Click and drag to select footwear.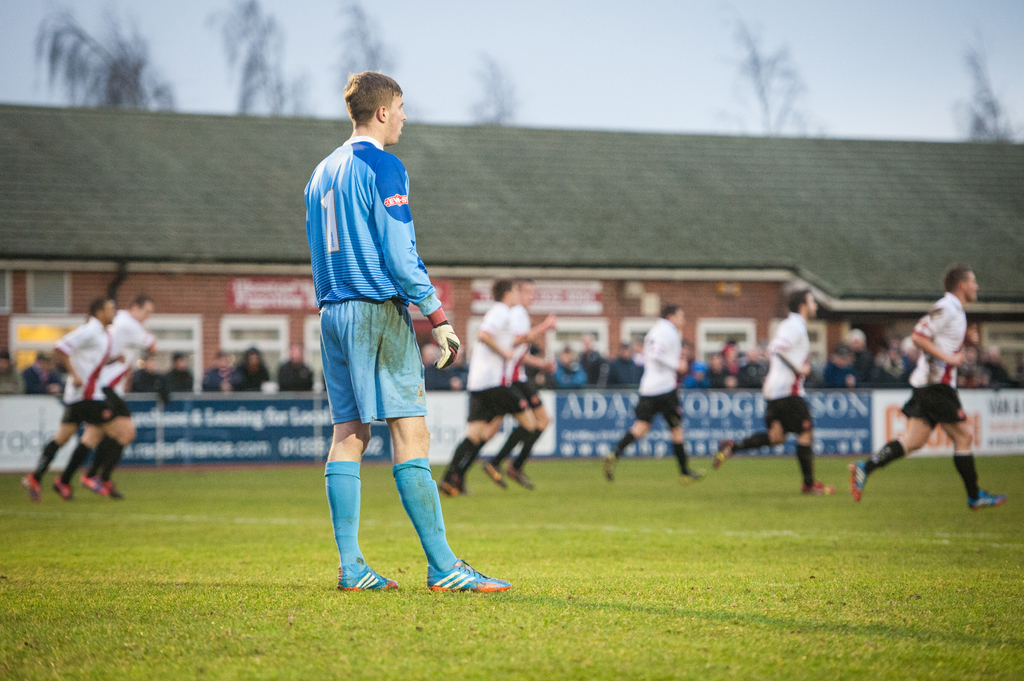
Selection: (left=388, top=462, right=497, bottom=600).
